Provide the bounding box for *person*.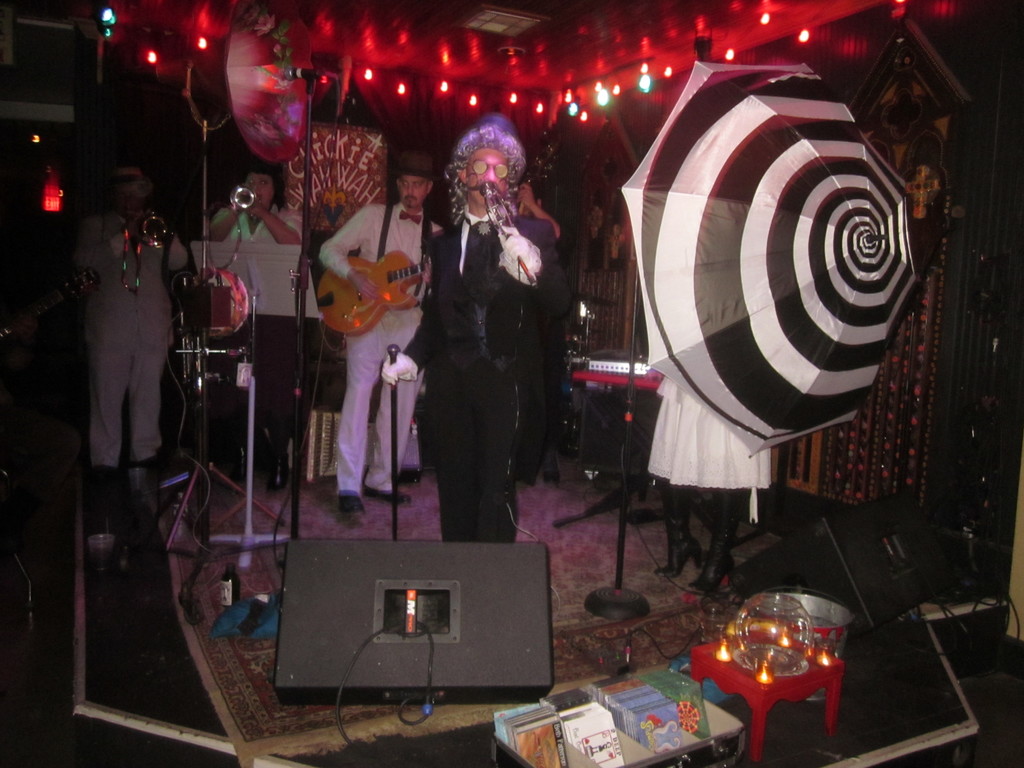
<bbox>315, 145, 457, 518</bbox>.
